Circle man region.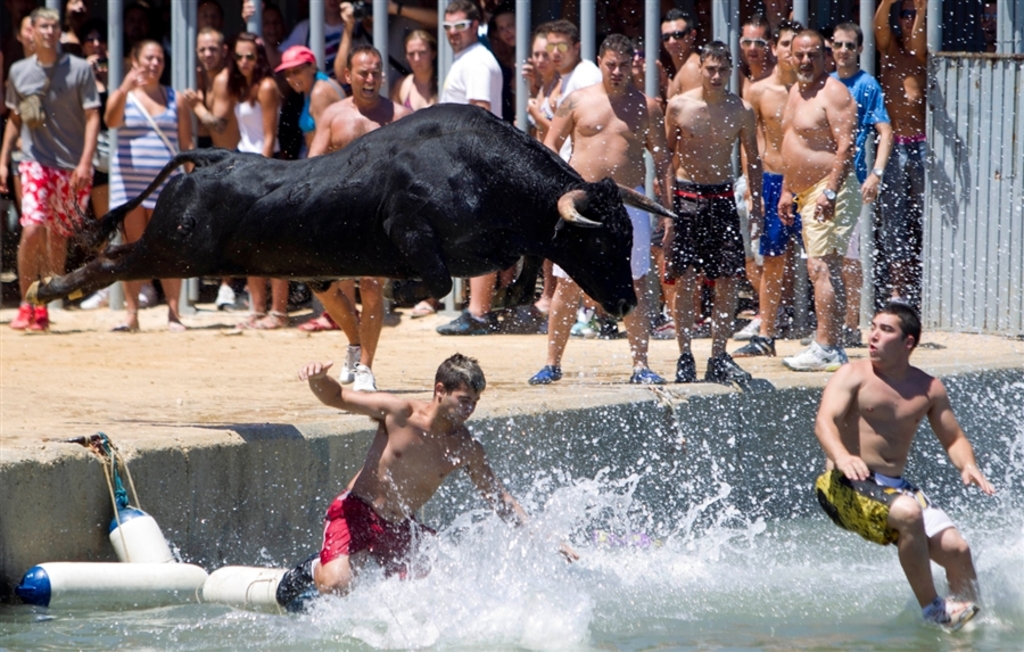
Region: region(823, 302, 990, 622).
